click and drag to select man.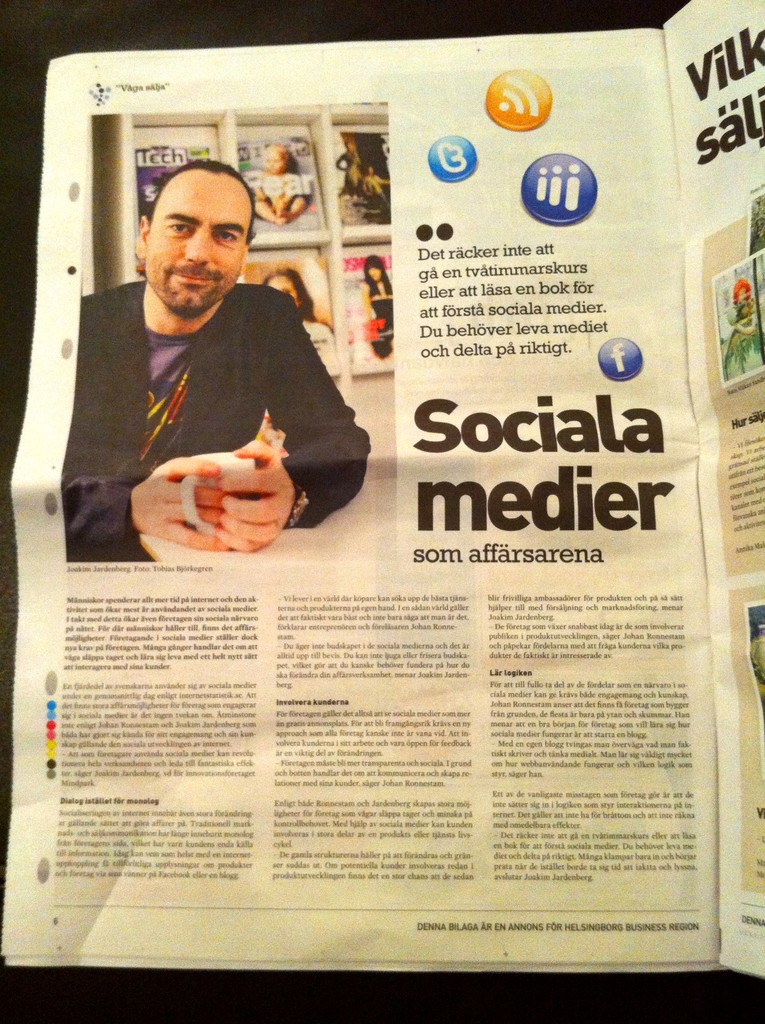
Selection: {"x1": 65, "y1": 146, "x2": 369, "y2": 559}.
